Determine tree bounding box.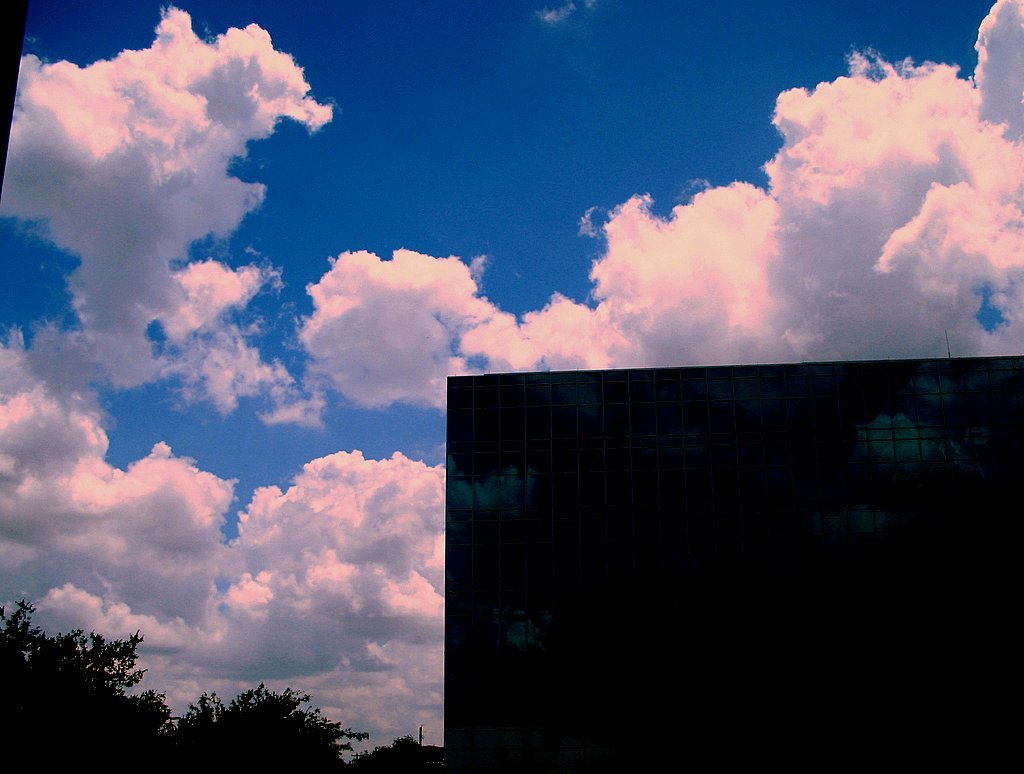
Determined: detection(179, 682, 363, 764).
